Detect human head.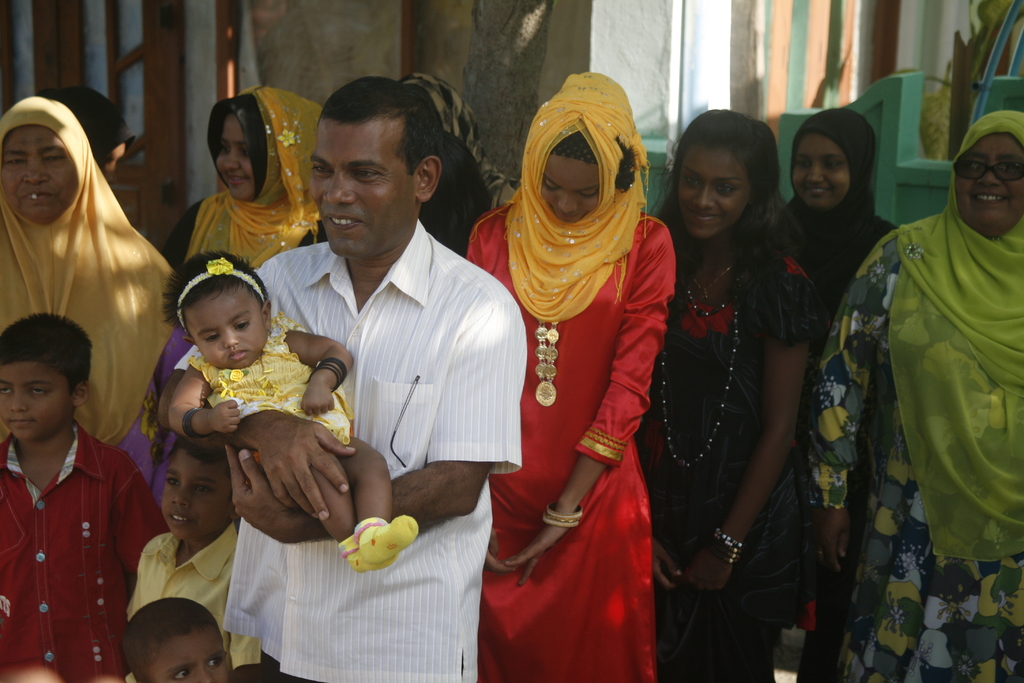
Detected at box(947, 106, 1023, 242).
